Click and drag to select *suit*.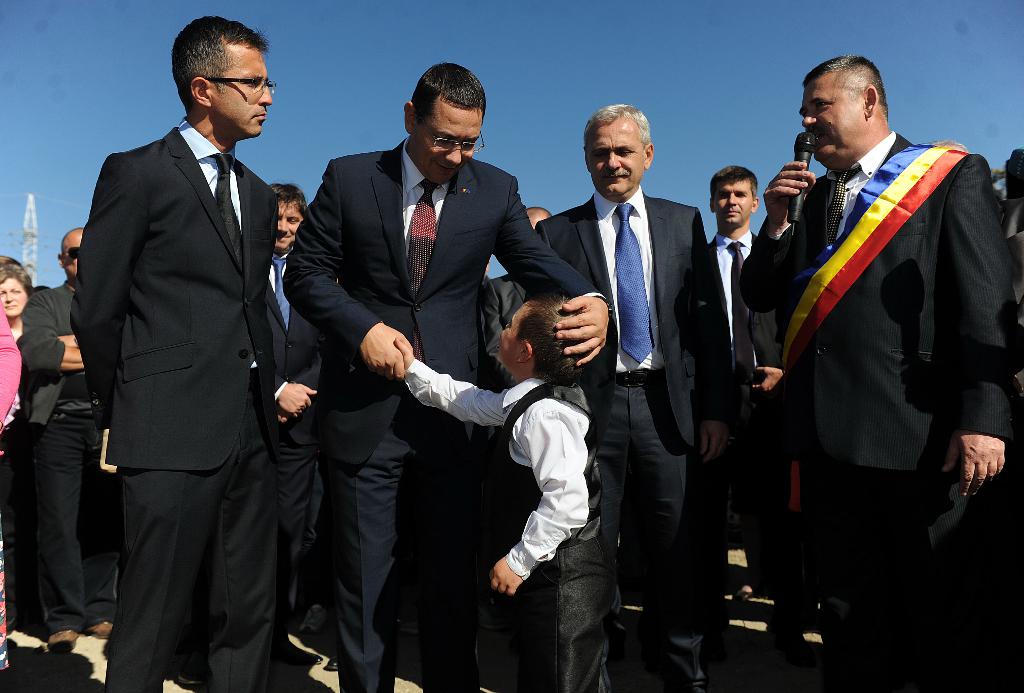
Selection: [282, 132, 614, 692].
